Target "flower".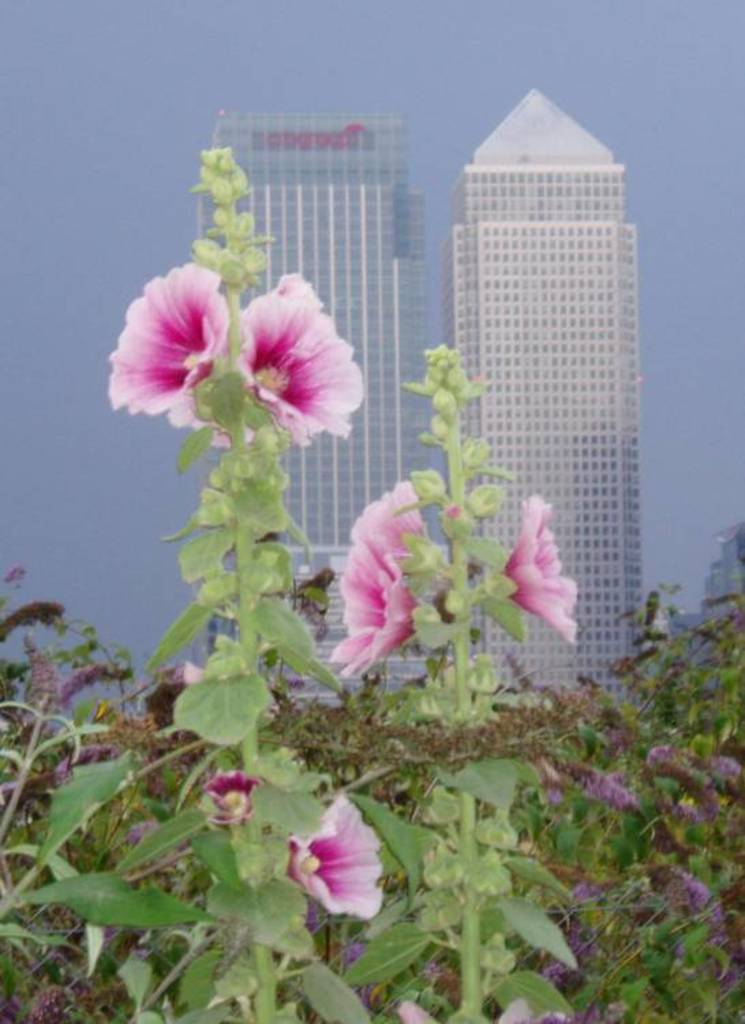
Target region: x1=280, y1=789, x2=386, y2=928.
